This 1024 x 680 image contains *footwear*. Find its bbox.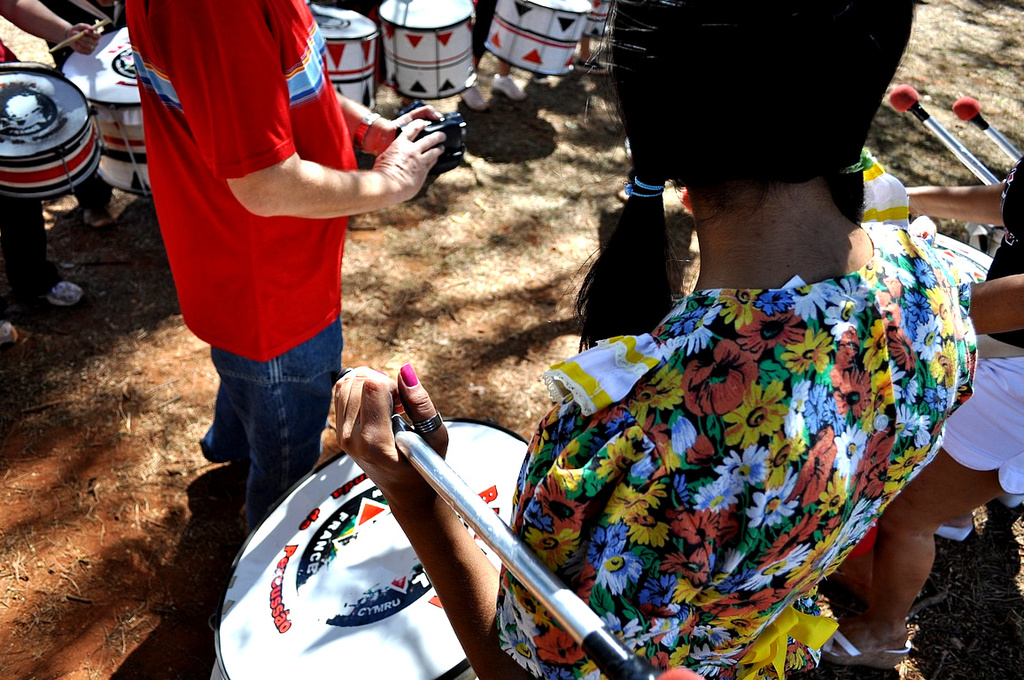
region(32, 271, 85, 313).
